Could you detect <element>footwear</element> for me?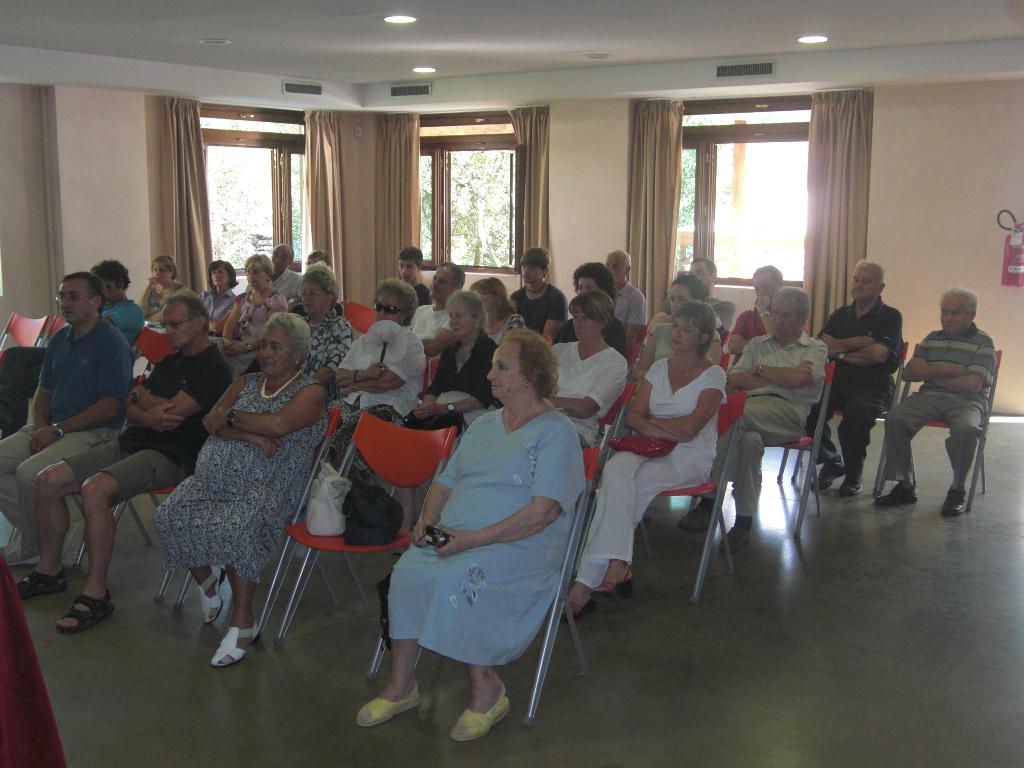
Detection result: <bbox>835, 471, 864, 497</bbox>.
